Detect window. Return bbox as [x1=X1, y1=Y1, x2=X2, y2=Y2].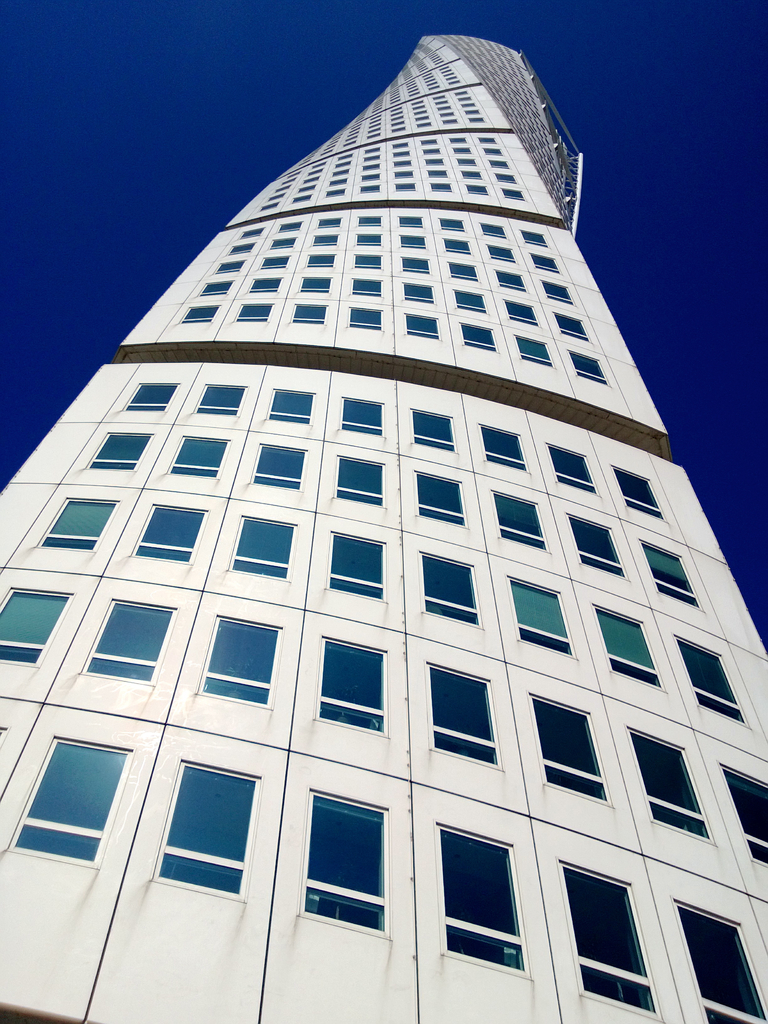
[x1=588, y1=606, x2=660, y2=688].
